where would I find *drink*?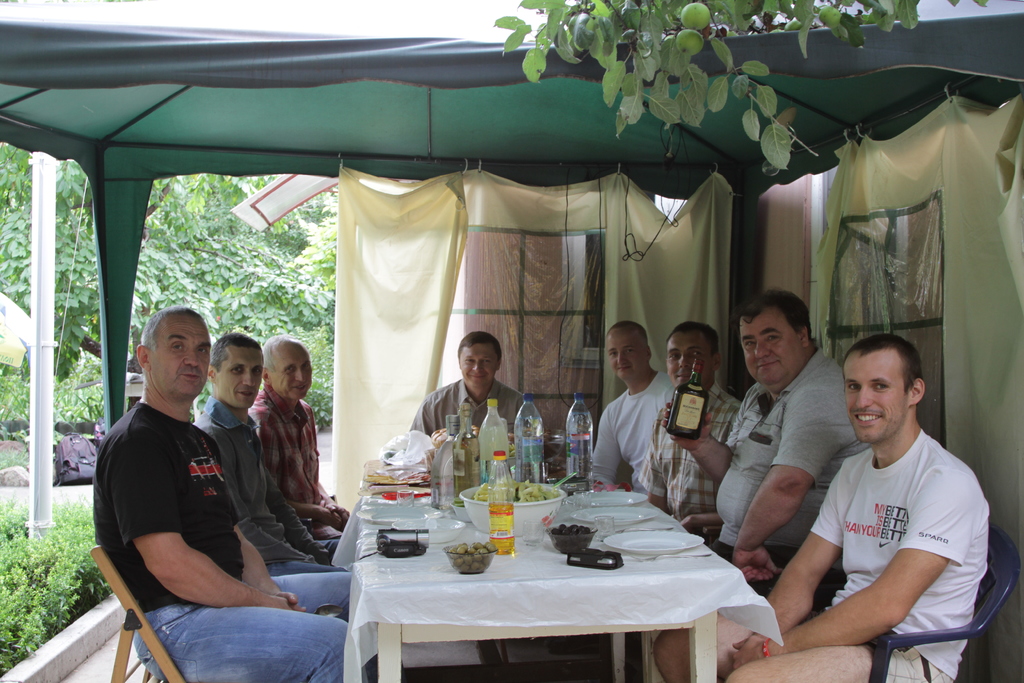
At 566/394/589/479.
